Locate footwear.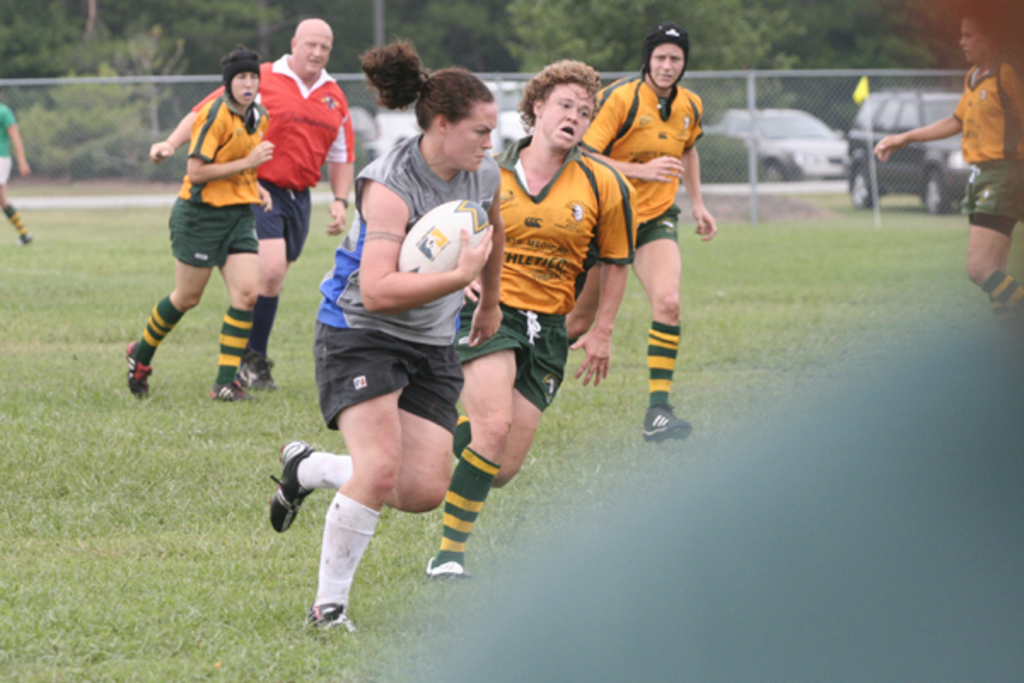
Bounding box: l=642, t=406, r=693, b=444.
